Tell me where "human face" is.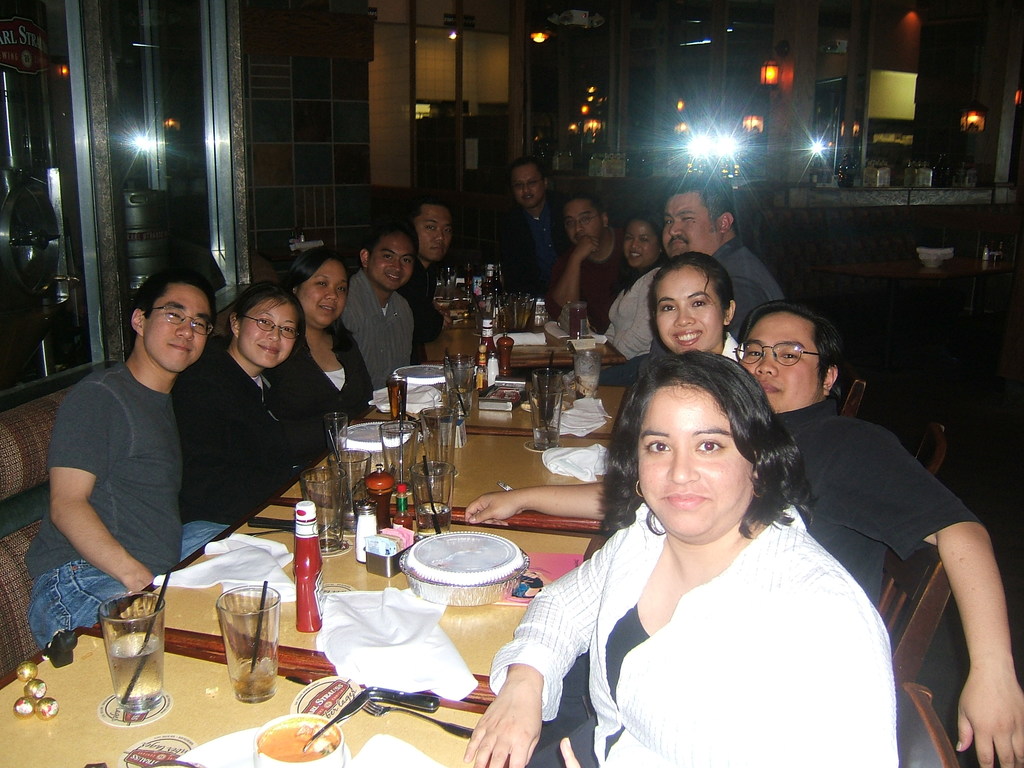
"human face" is at select_region(413, 207, 451, 261).
